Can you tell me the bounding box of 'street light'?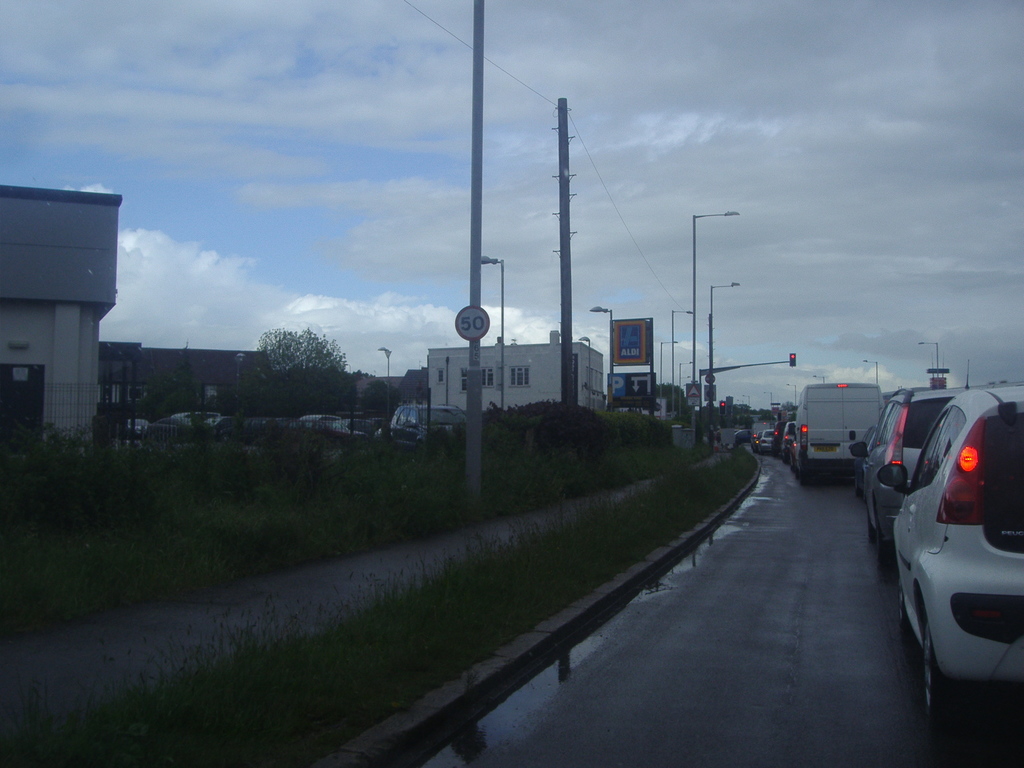
Rect(739, 394, 753, 408).
